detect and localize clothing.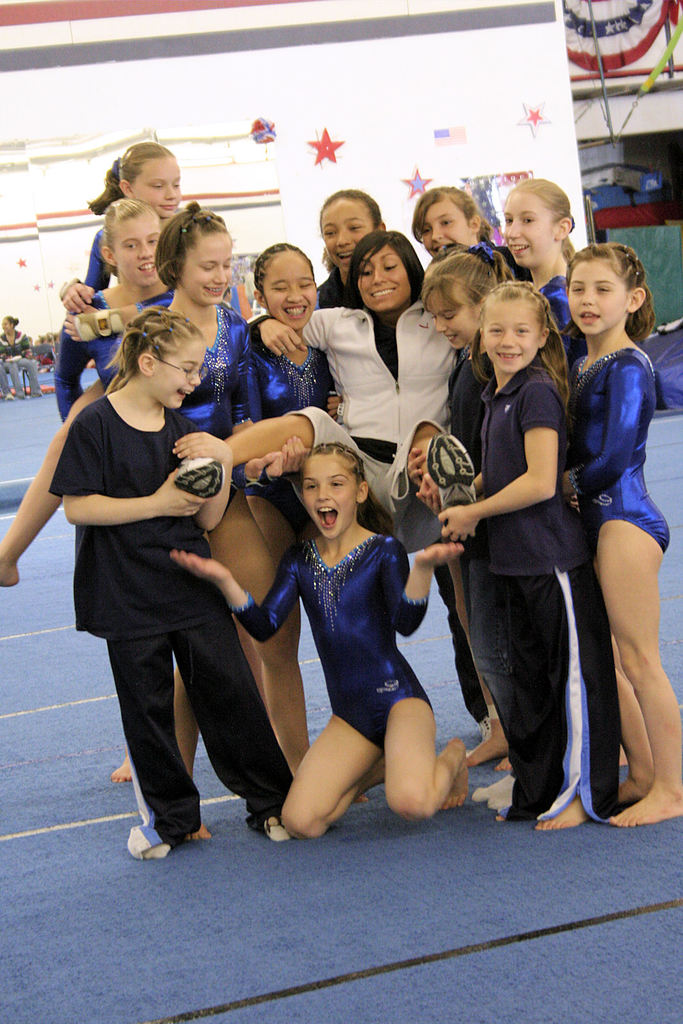
Localized at <box>53,285,148,405</box>.
